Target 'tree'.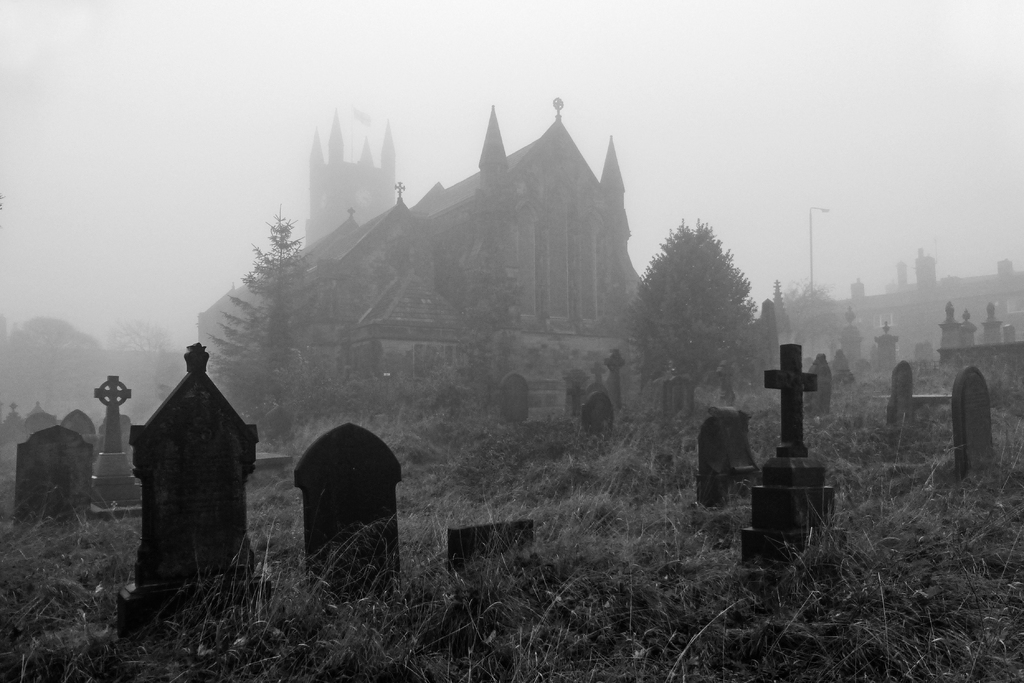
Target region: [x1=629, y1=201, x2=775, y2=425].
